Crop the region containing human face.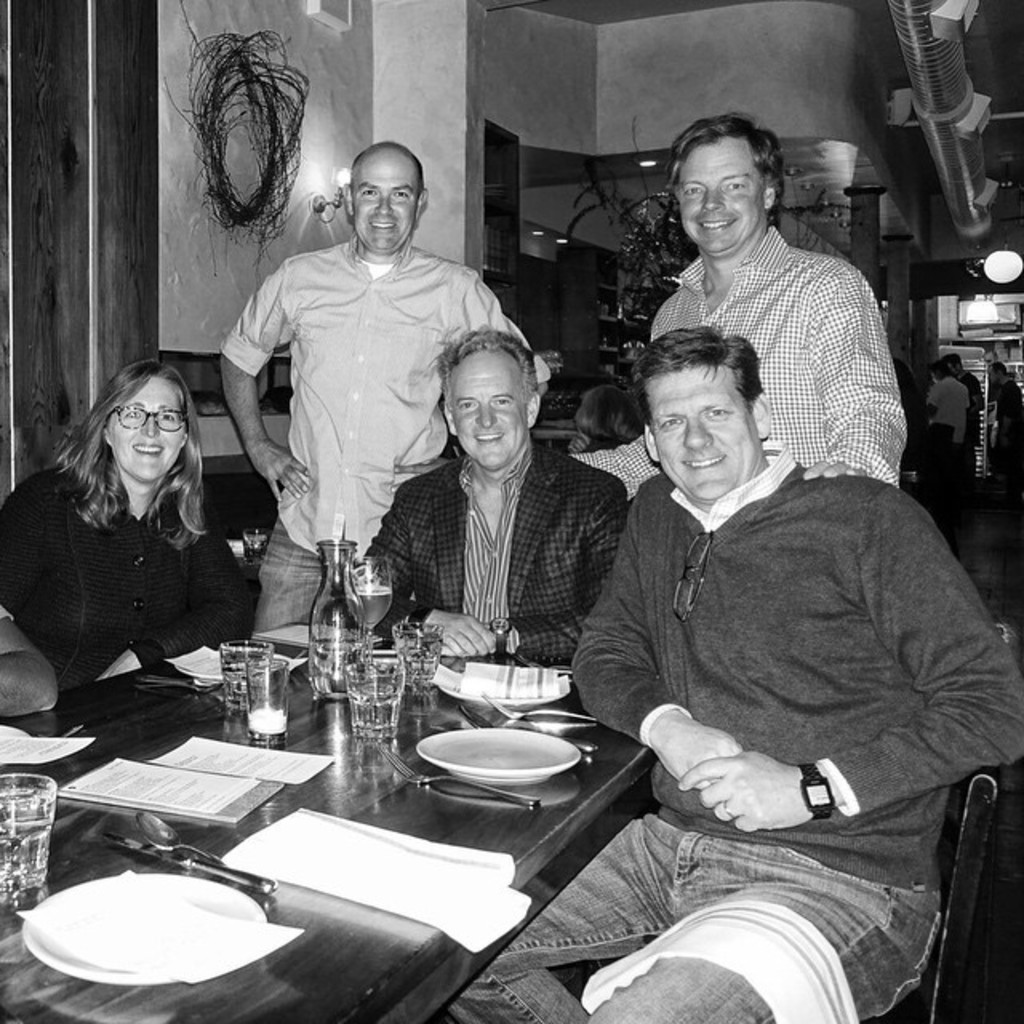
Crop region: pyautogui.locateOnScreen(350, 147, 422, 253).
